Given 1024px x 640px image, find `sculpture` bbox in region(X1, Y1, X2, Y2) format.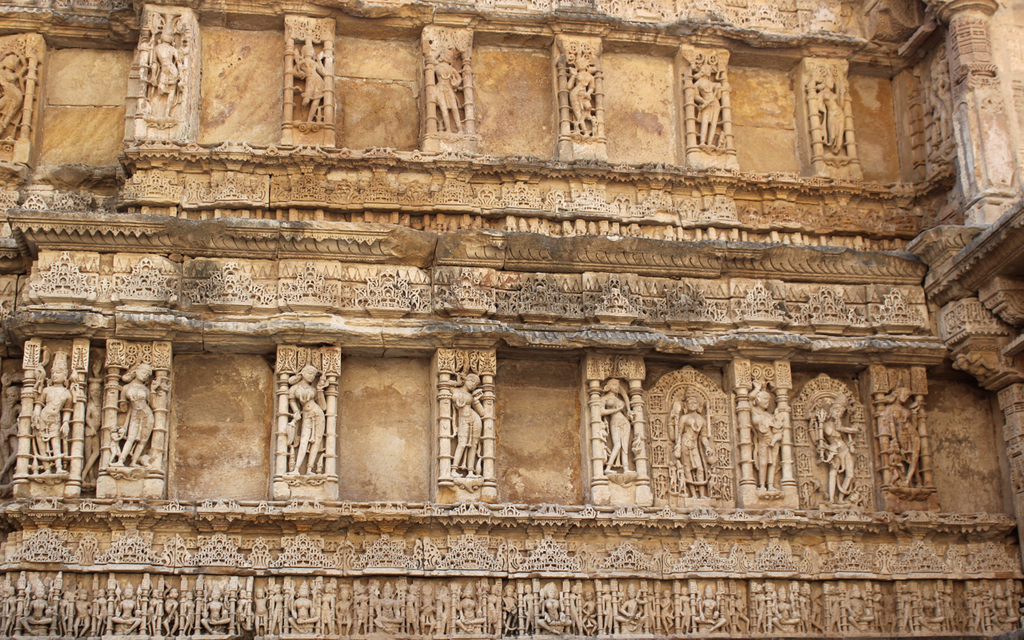
region(548, 32, 614, 162).
